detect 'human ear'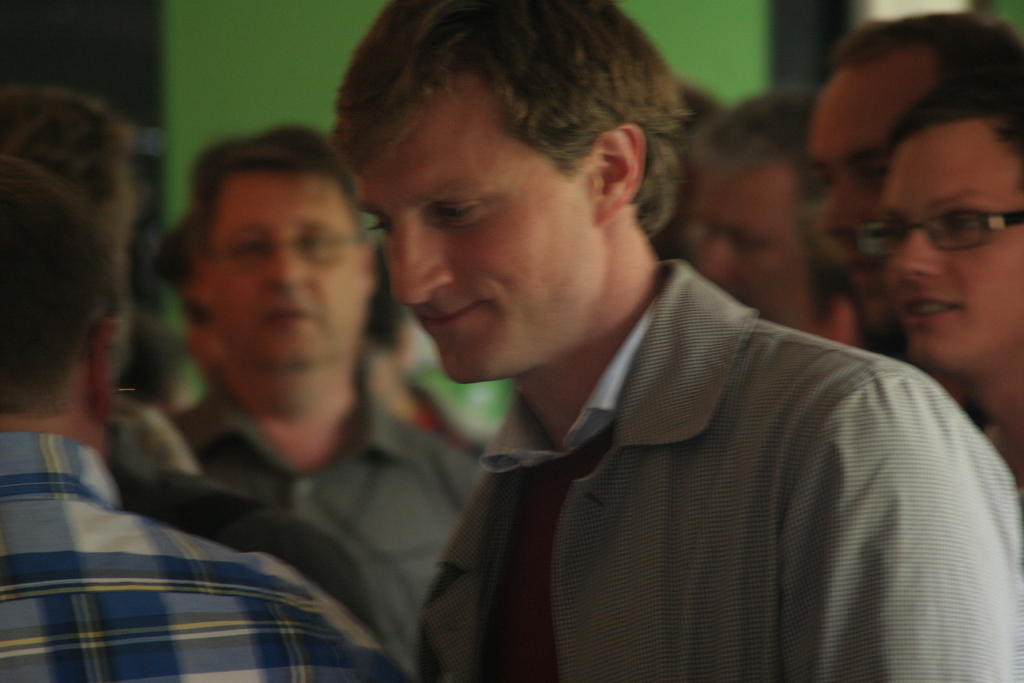
(x1=588, y1=120, x2=645, y2=228)
